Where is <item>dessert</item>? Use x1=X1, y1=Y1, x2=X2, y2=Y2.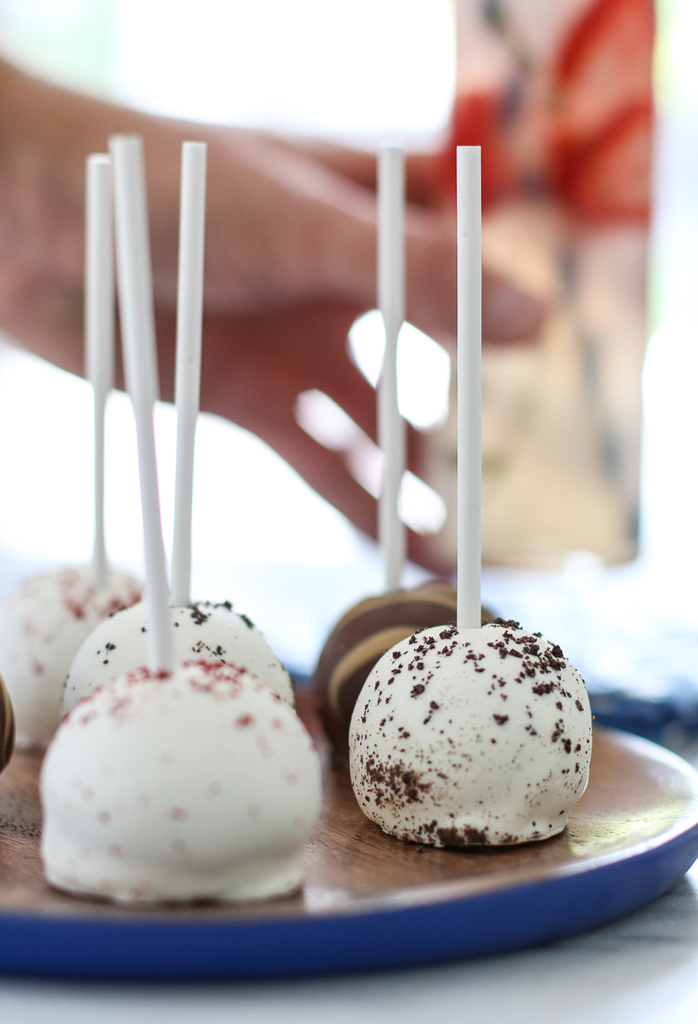
x1=0, y1=565, x2=134, y2=743.
